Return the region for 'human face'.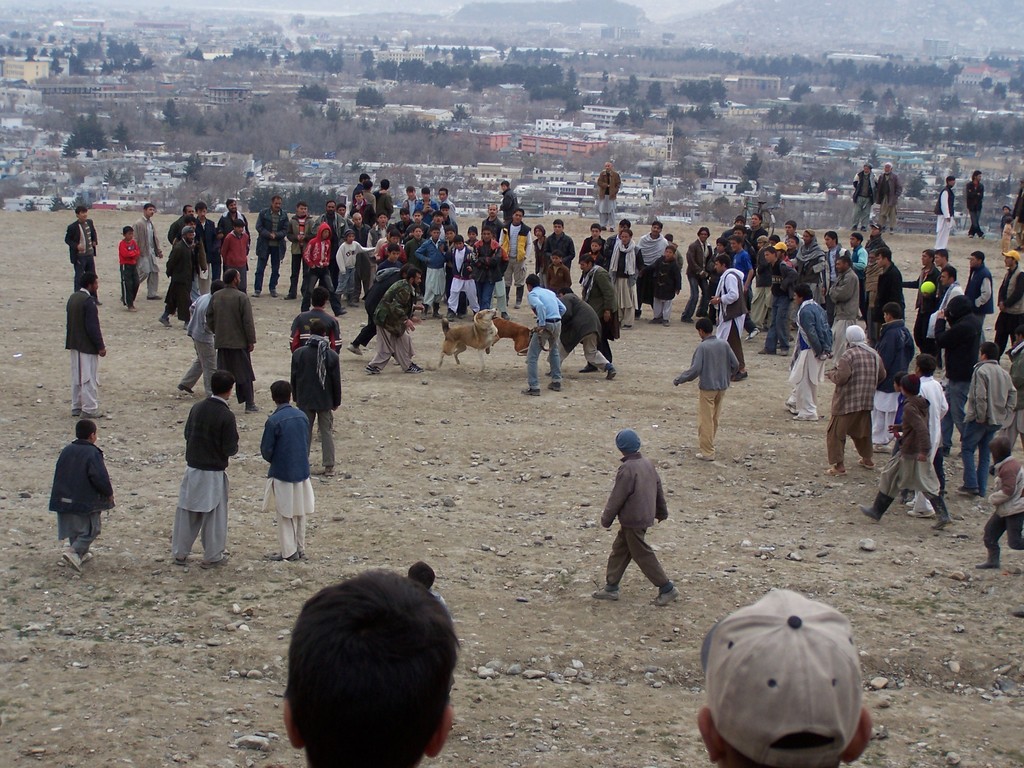
236, 271, 243, 287.
